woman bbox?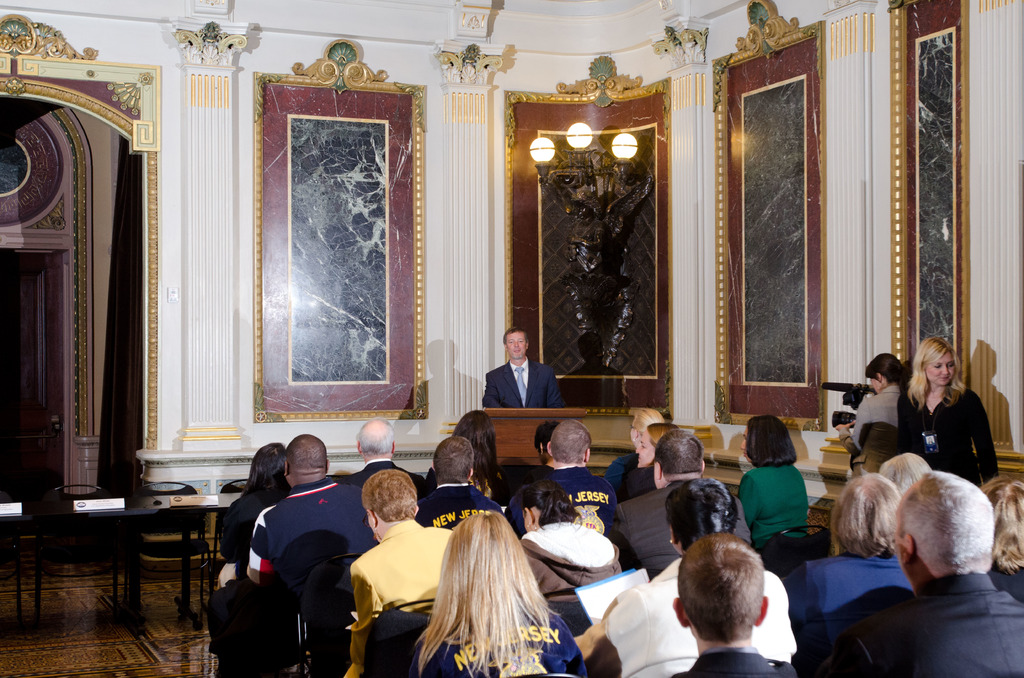
604:403:666:479
